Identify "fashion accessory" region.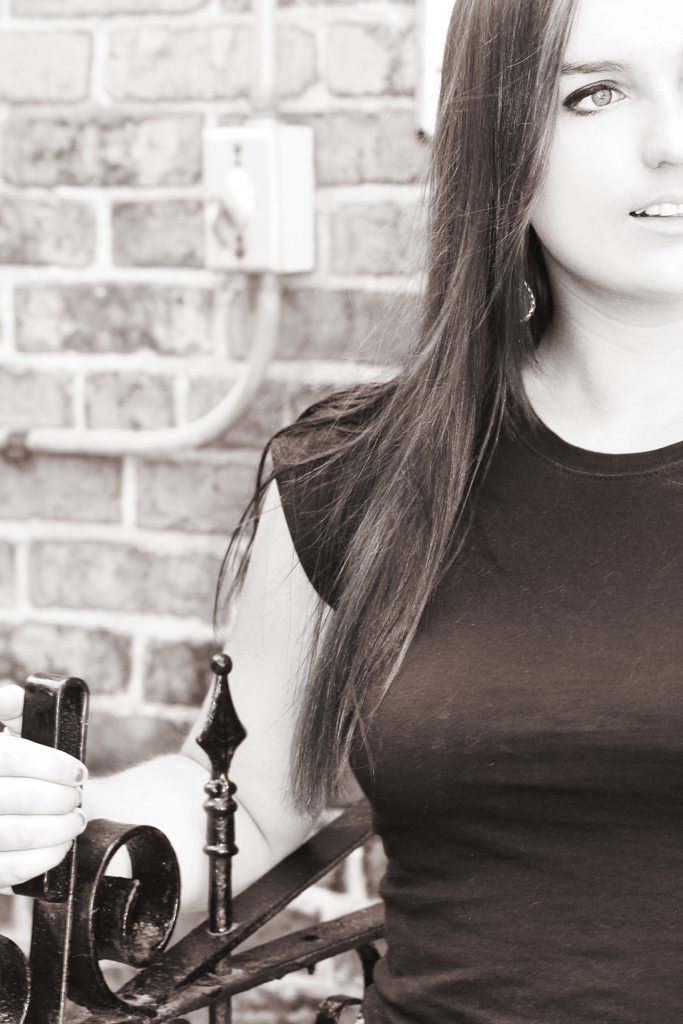
Region: x1=521, y1=274, x2=537, y2=326.
